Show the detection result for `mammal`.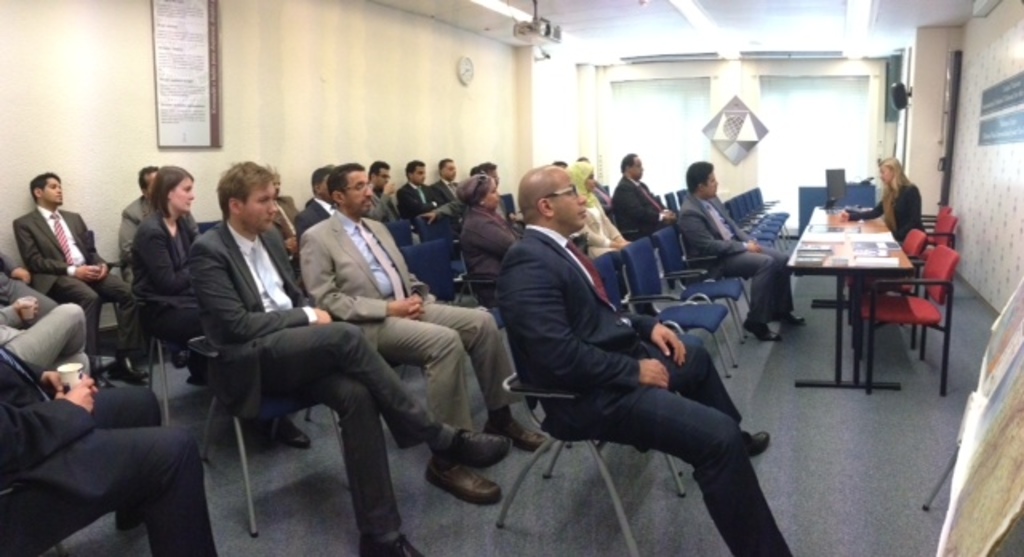
8,173,136,359.
